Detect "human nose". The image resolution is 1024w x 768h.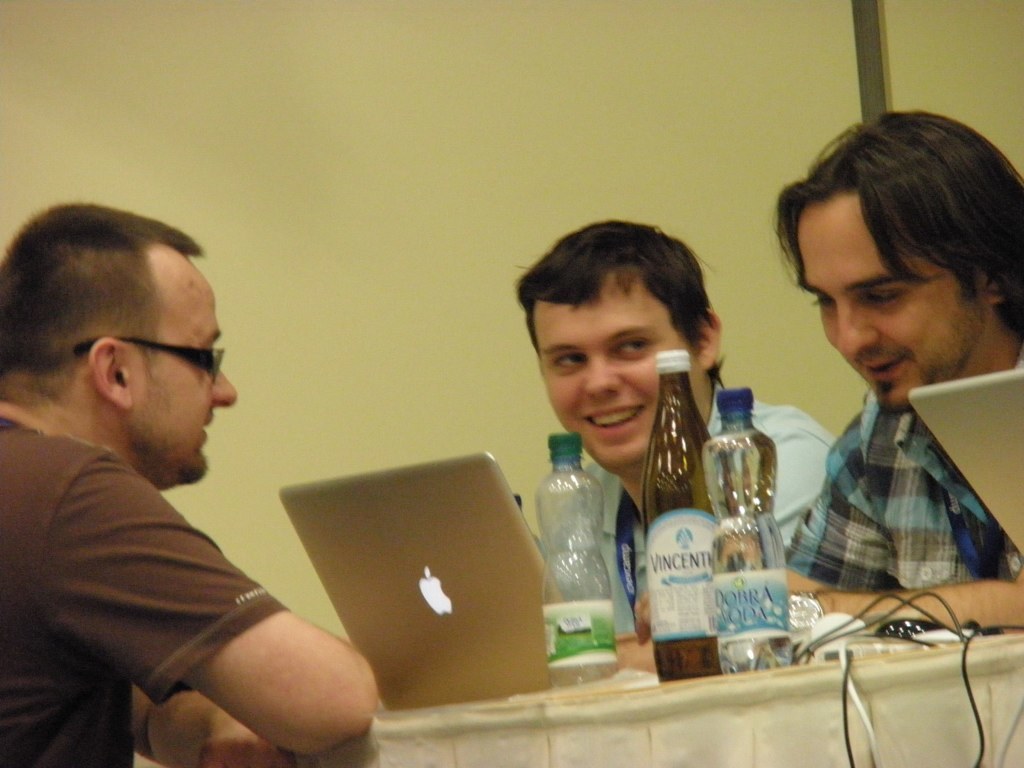
<bbox>213, 362, 238, 405</bbox>.
